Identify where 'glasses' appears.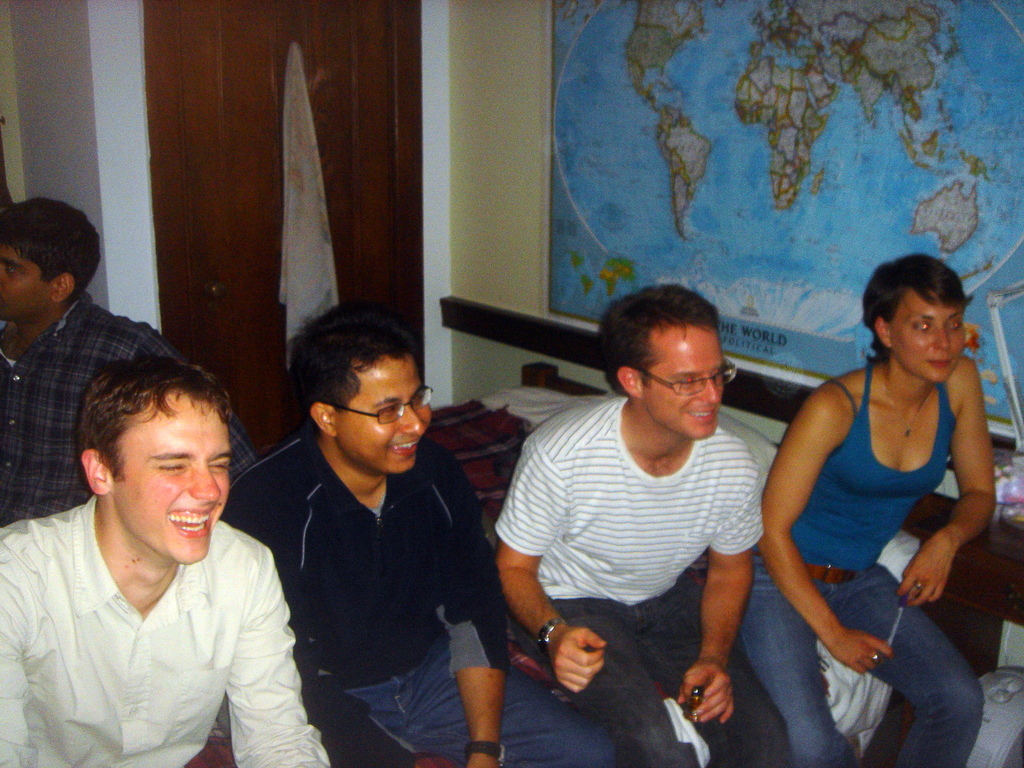
Appears at Rect(644, 362, 740, 406).
